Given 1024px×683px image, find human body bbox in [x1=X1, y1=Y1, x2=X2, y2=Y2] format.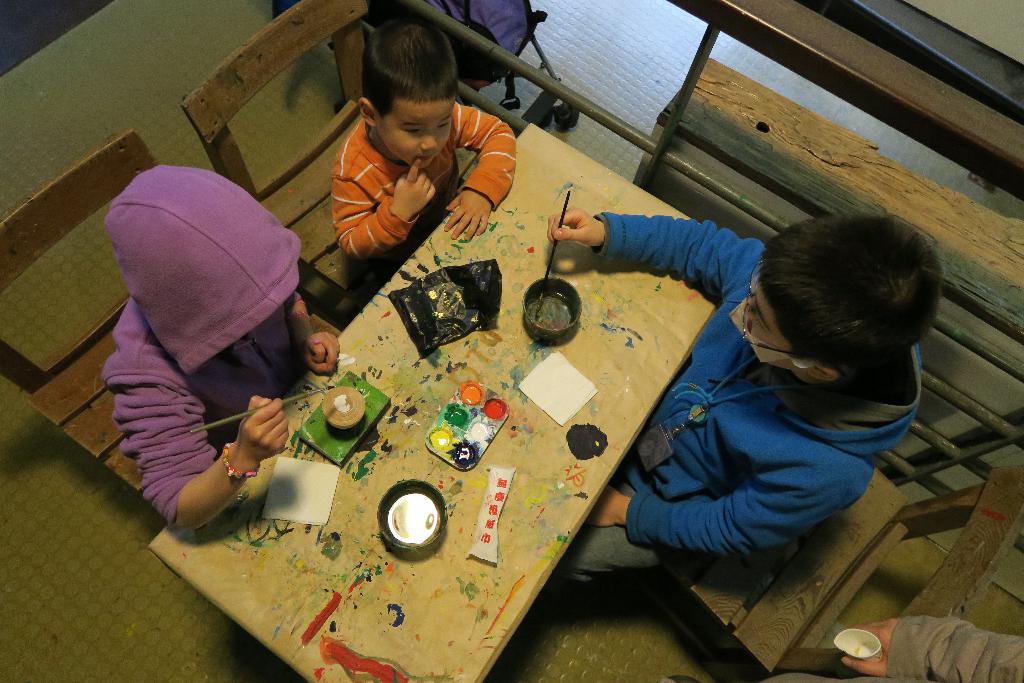
[x1=544, y1=208, x2=924, y2=588].
